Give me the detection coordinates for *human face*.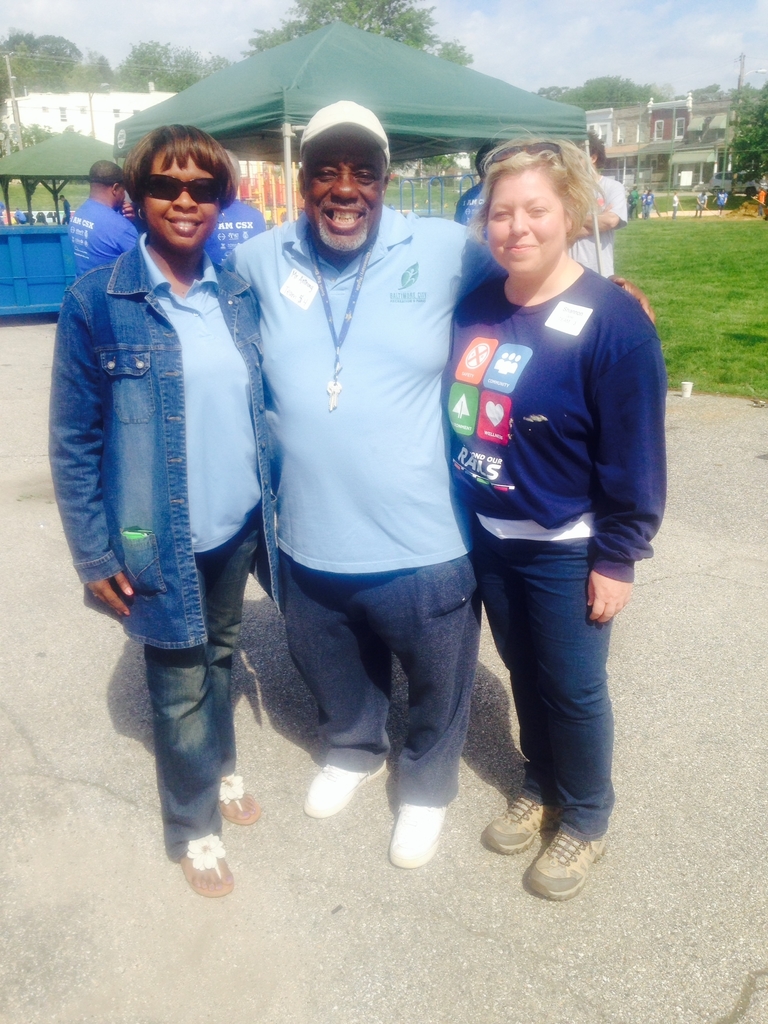
(482,166,561,273).
